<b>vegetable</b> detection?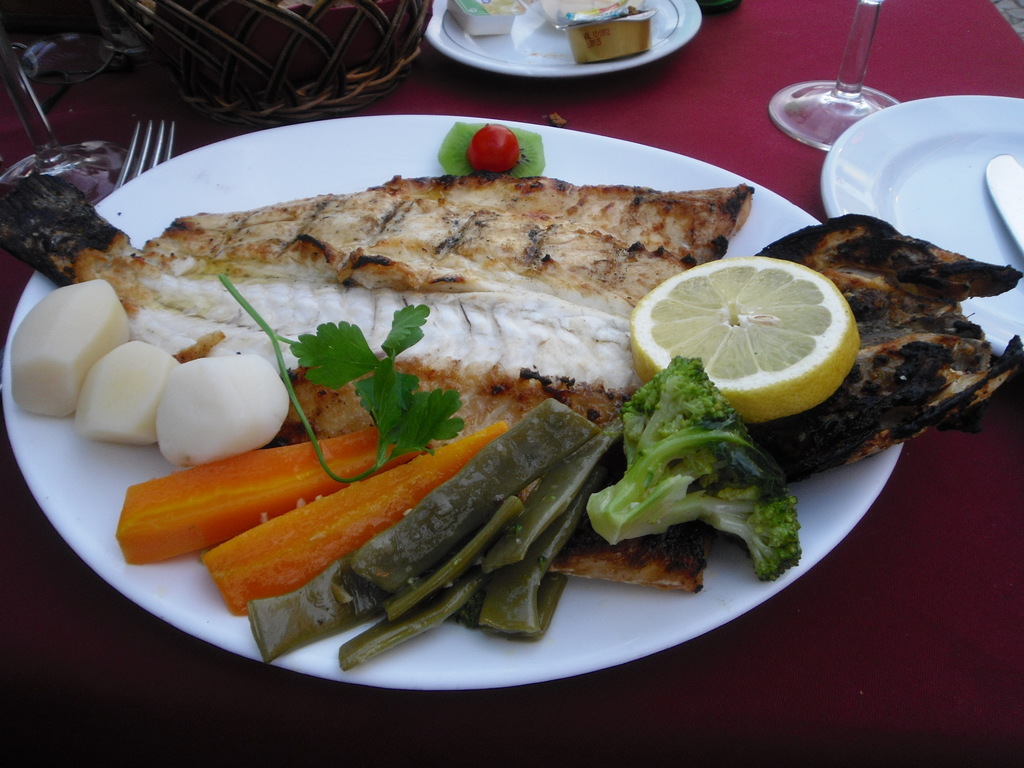
crop(113, 425, 428, 564)
